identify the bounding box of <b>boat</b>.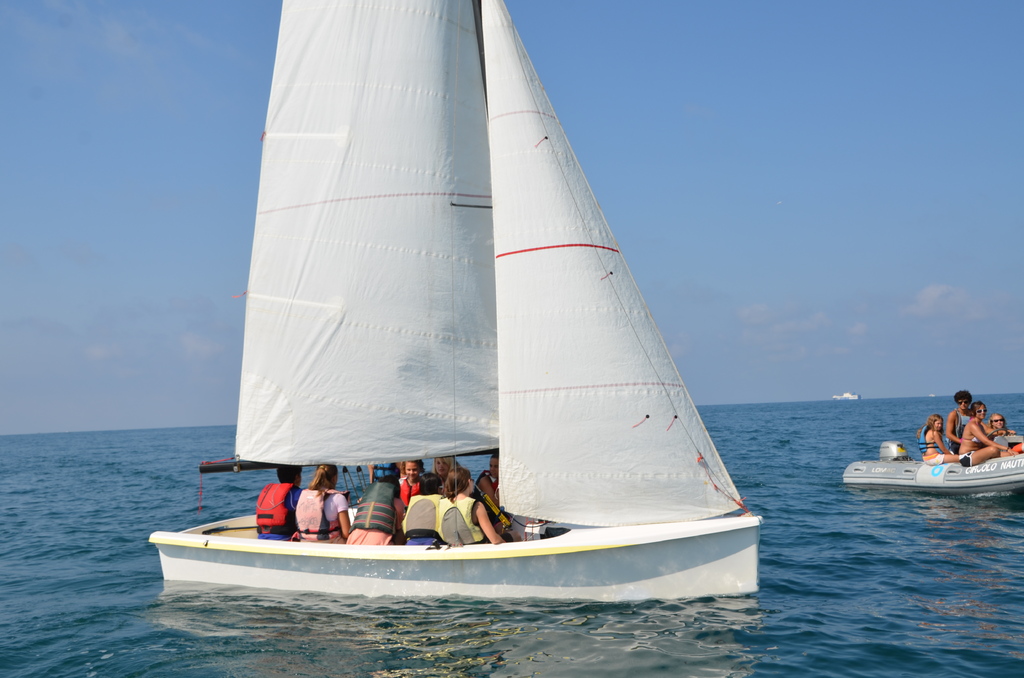
842/432/1023/498.
